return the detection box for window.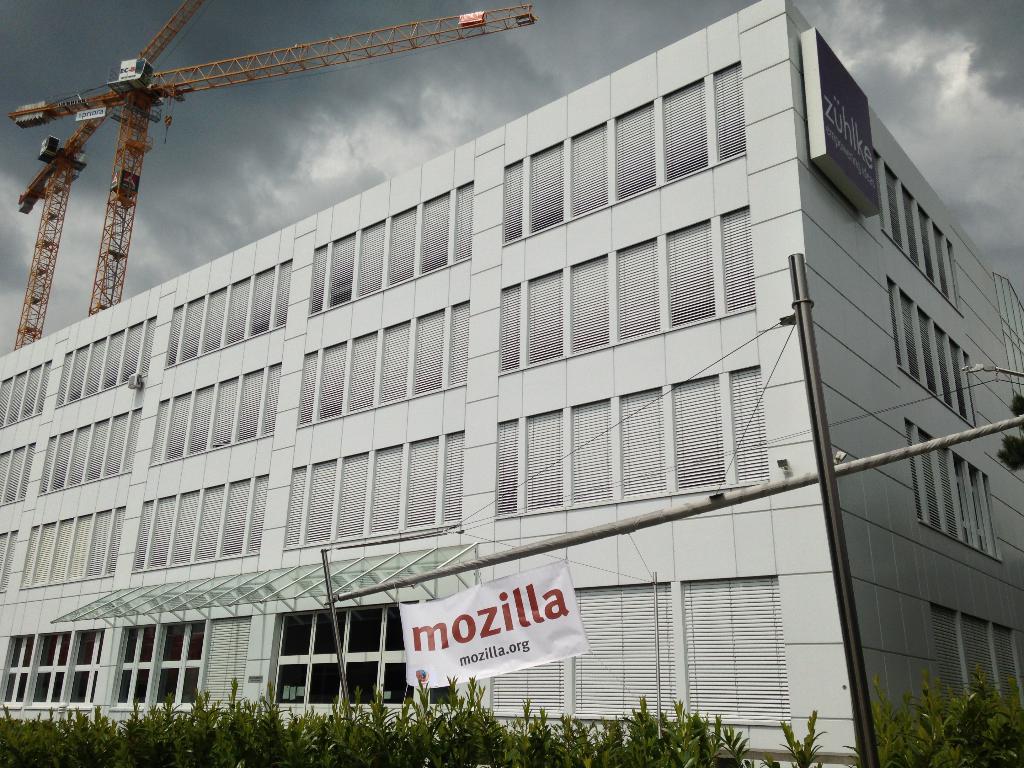
<region>136, 311, 152, 376</region>.
